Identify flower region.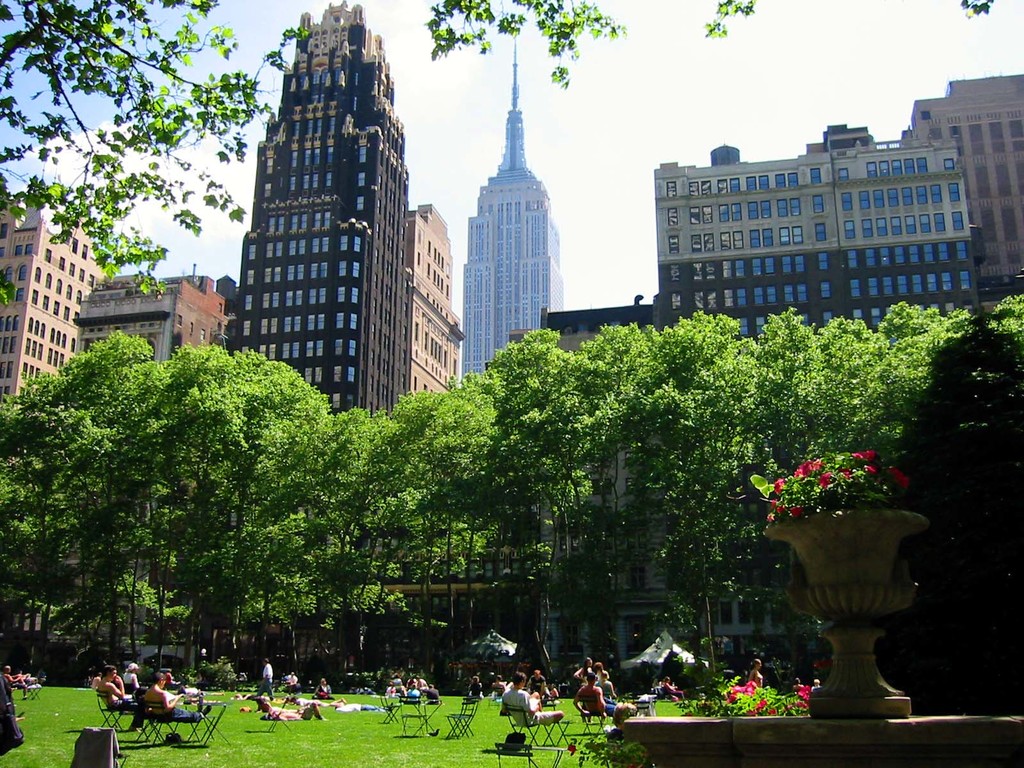
Region: Rect(792, 463, 825, 476).
